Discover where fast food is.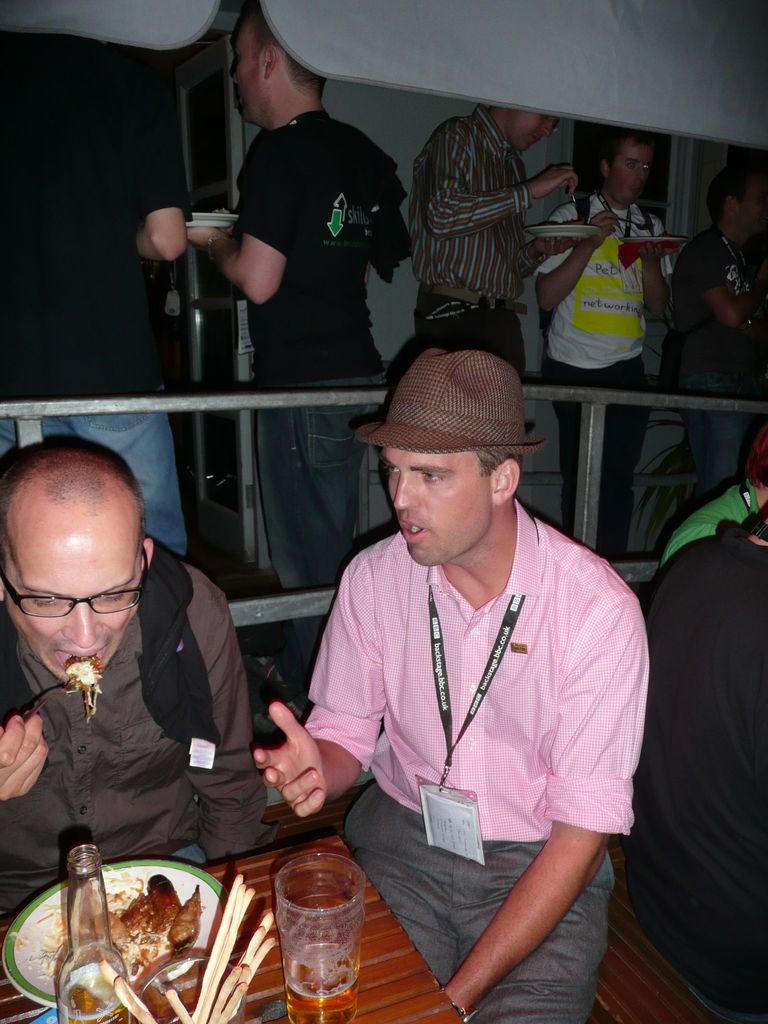
Discovered at rect(106, 871, 200, 961).
